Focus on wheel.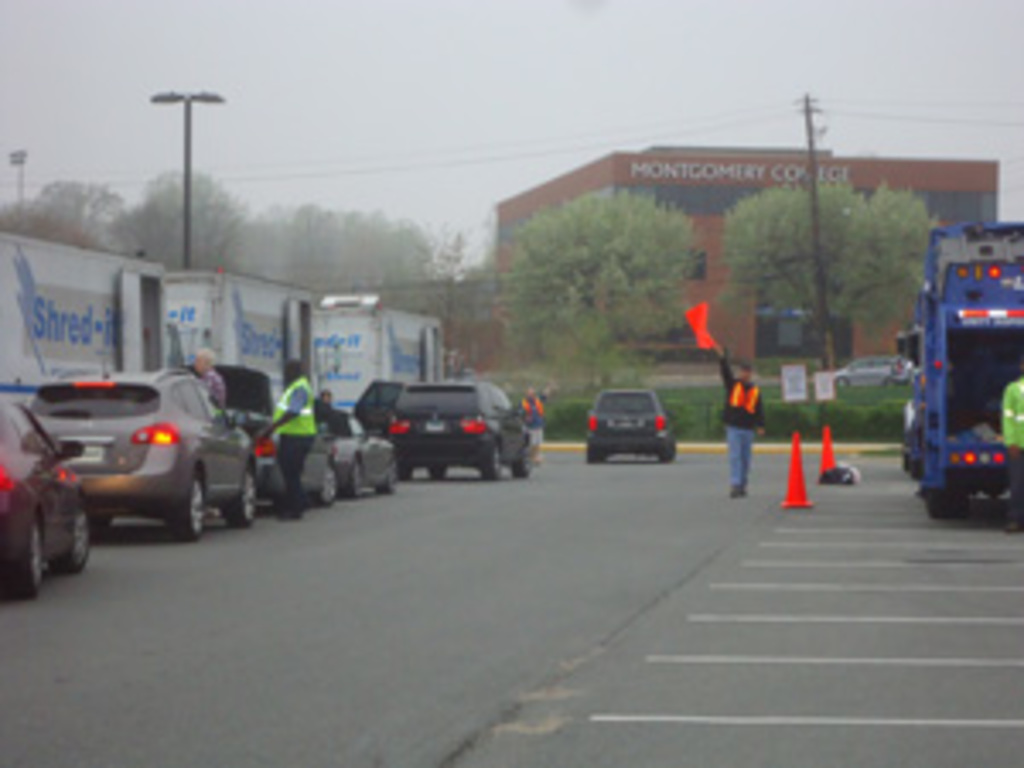
Focused at [314,457,338,509].
